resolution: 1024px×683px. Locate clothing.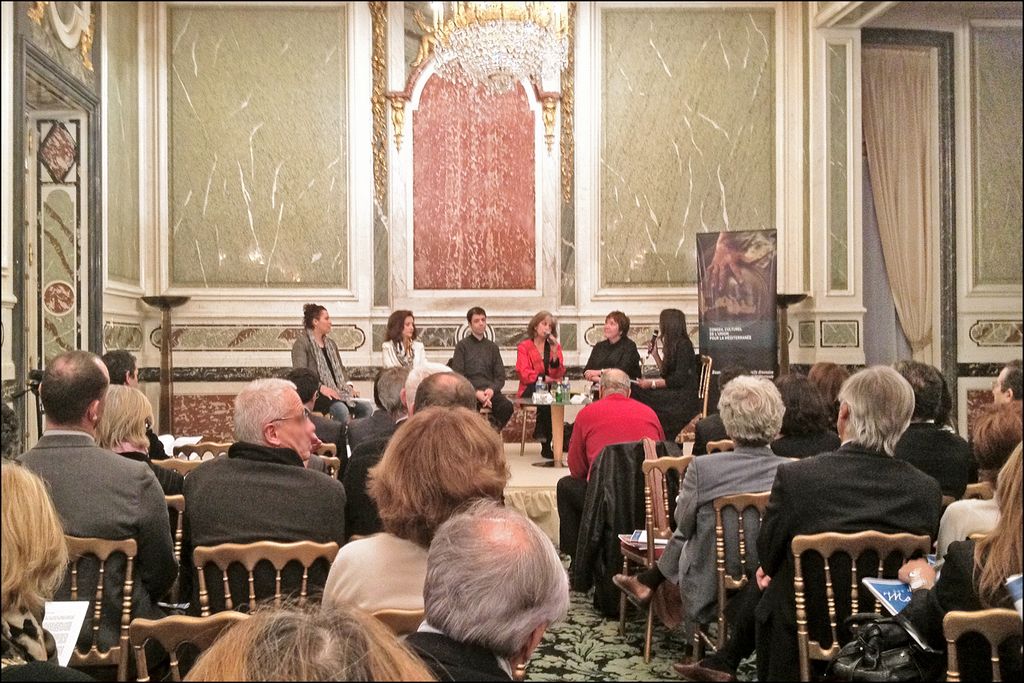
[left=288, top=331, right=375, bottom=436].
